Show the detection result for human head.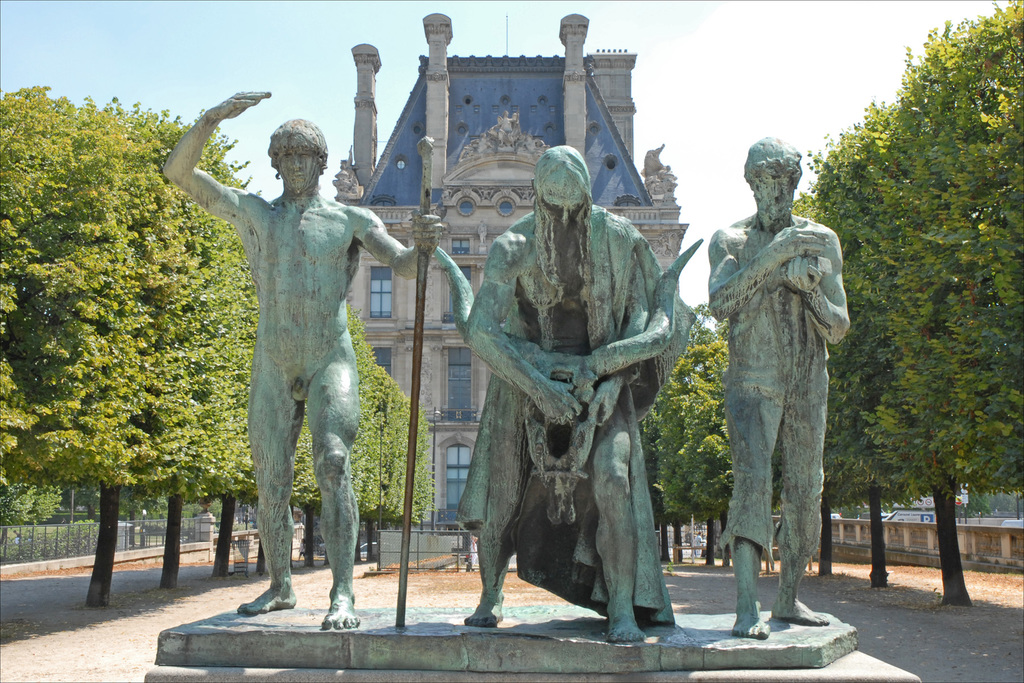
l=265, t=118, r=329, b=197.
